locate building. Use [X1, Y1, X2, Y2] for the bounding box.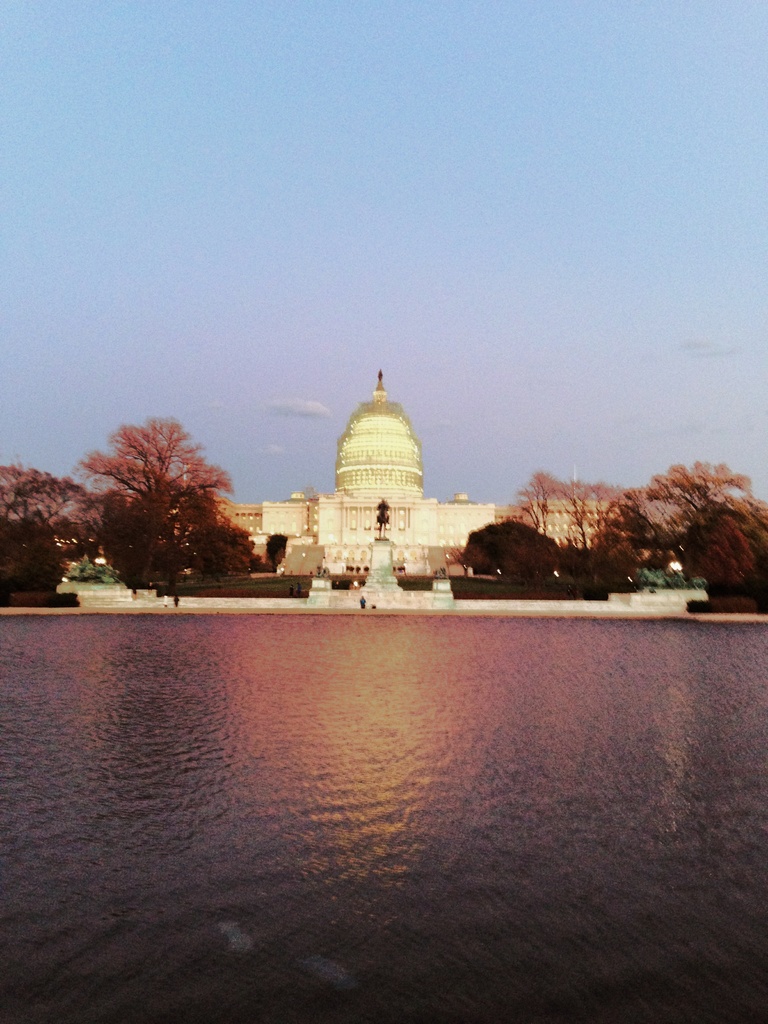
[538, 502, 611, 547].
